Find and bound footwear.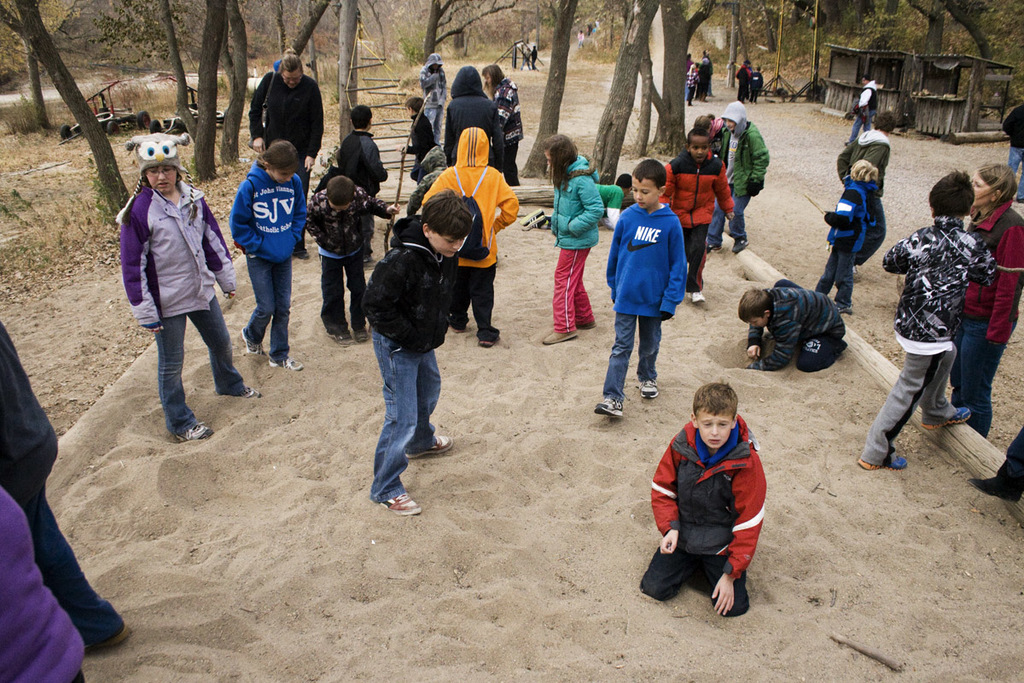
Bound: 452/324/468/333.
